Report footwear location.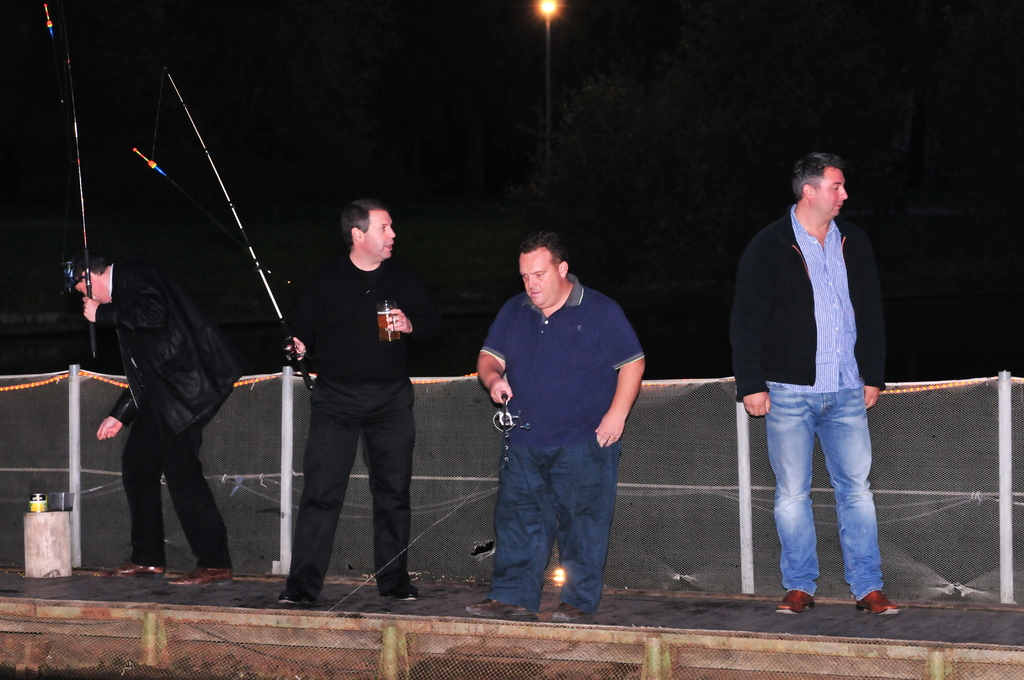
Report: 168:565:234:587.
